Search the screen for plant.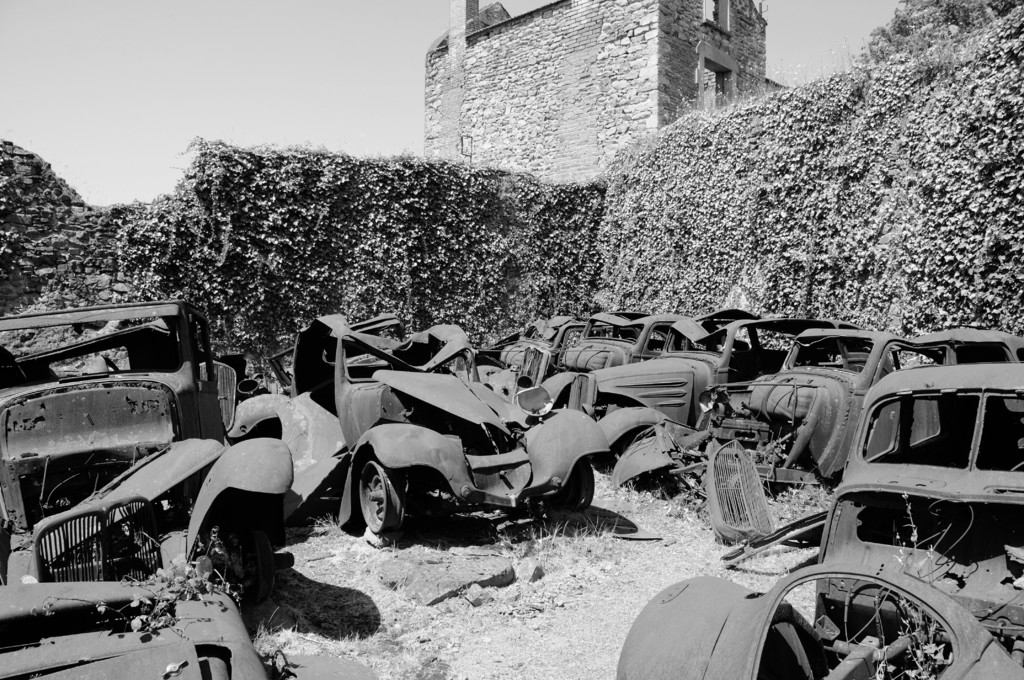
Found at (x1=330, y1=624, x2=379, y2=655).
